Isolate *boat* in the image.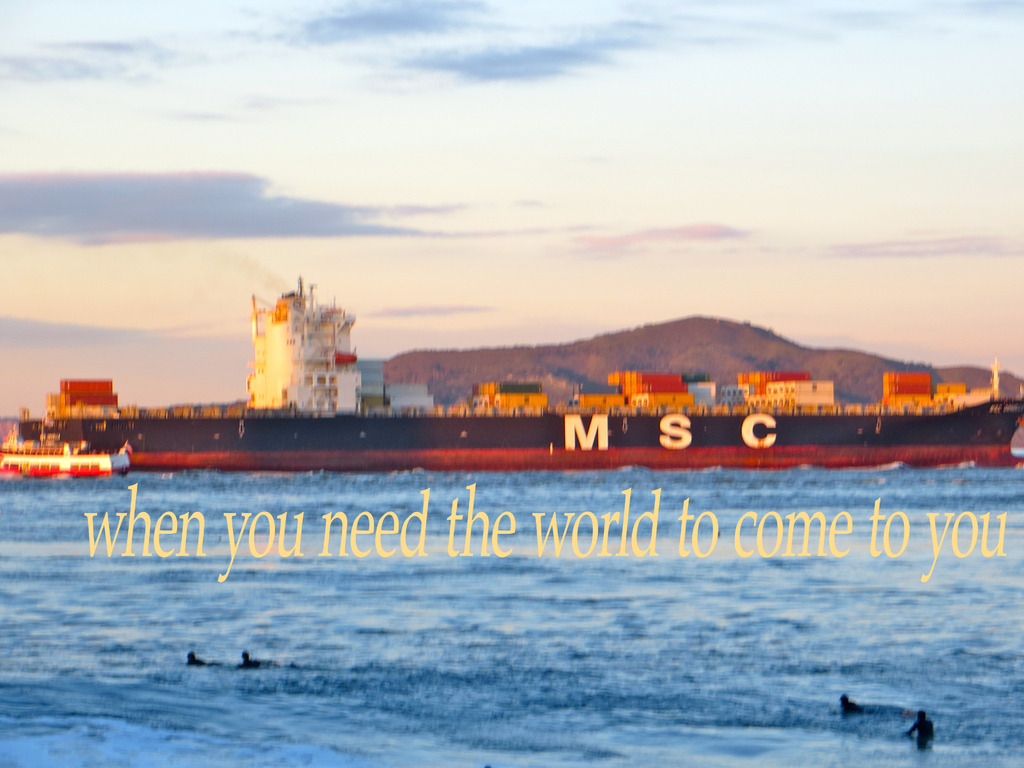
Isolated region: <box>0,424,144,476</box>.
